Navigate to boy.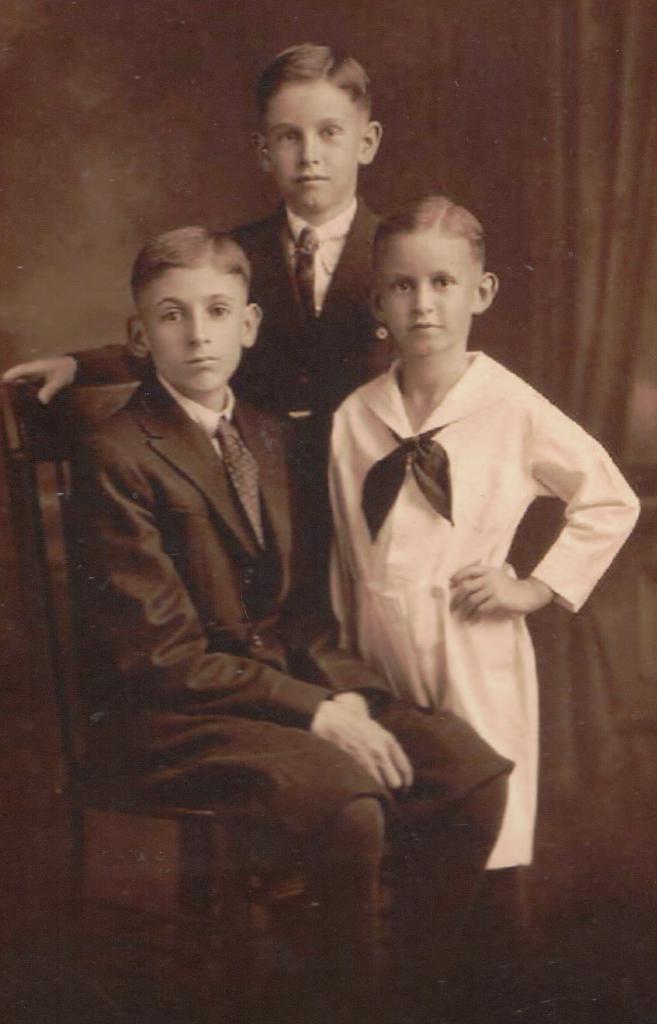
Navigation target: bbox(311, 180, 651, 1014).
